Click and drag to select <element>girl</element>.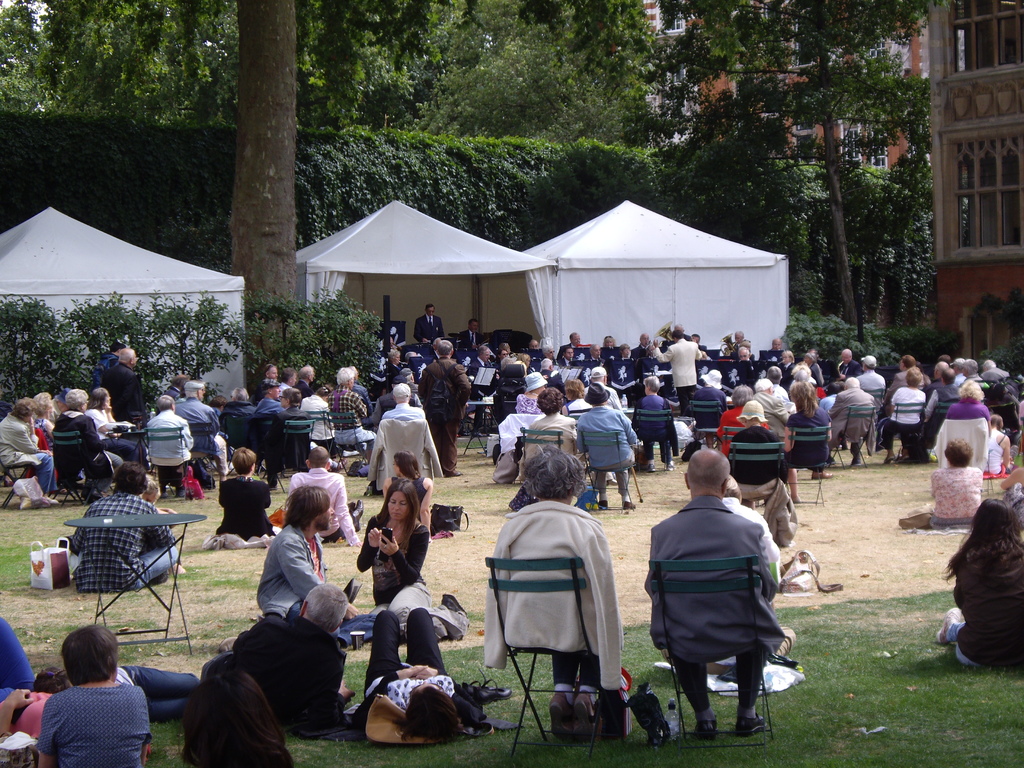
Selection: x1=353 y1=483 x2=473 y2=643.
